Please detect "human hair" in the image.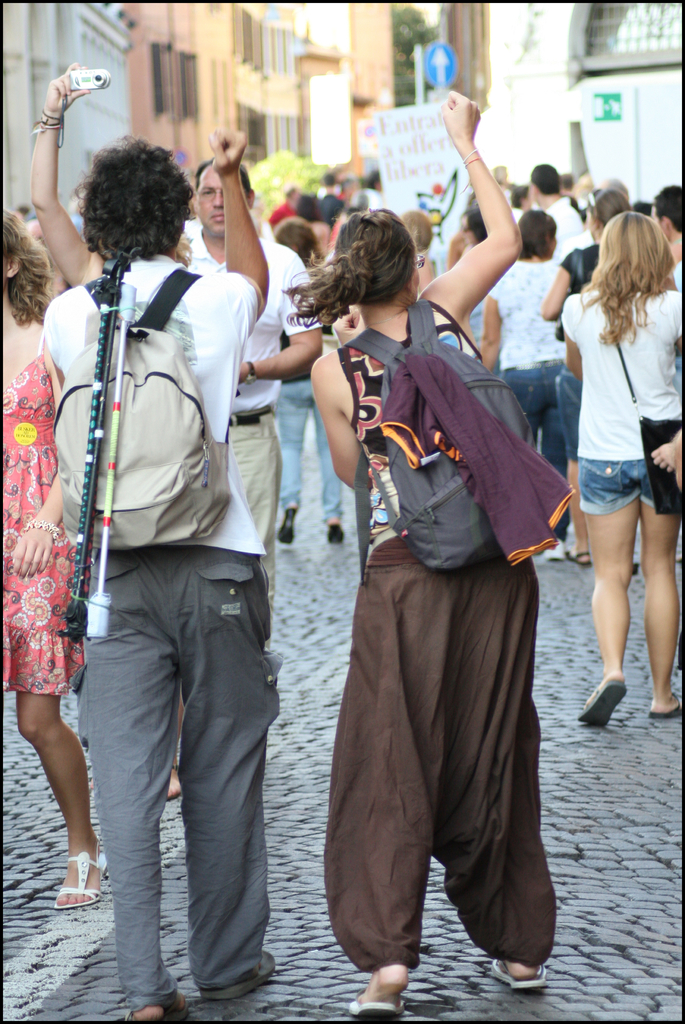
<box>577,211,673,344</box>.
